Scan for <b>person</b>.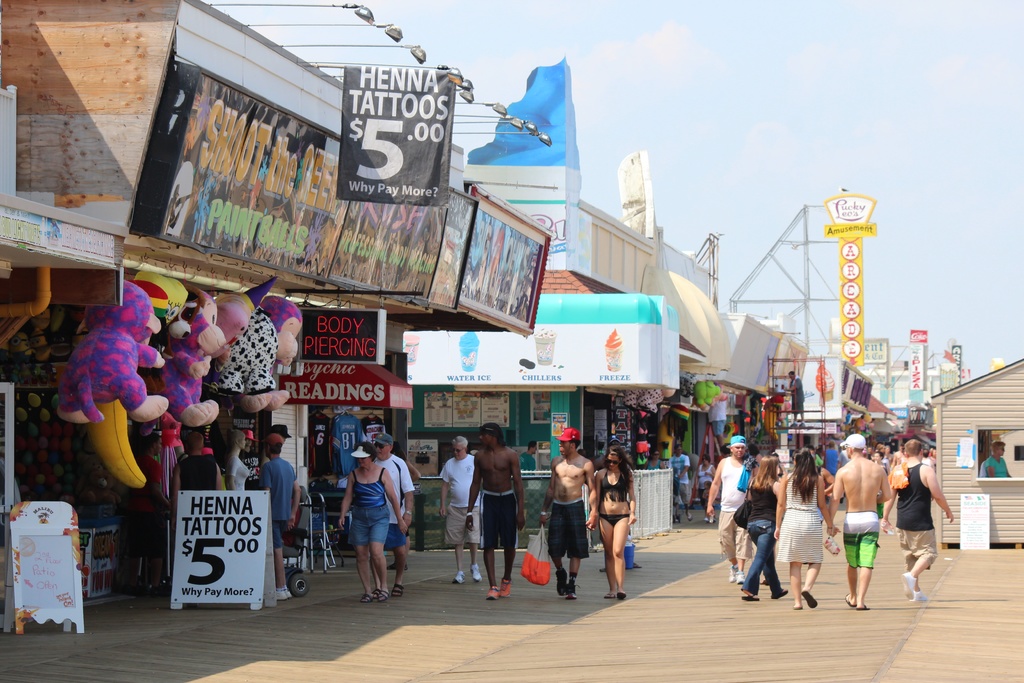
Scan result: [x1=465, y1=425, x2=530, y2=605].
